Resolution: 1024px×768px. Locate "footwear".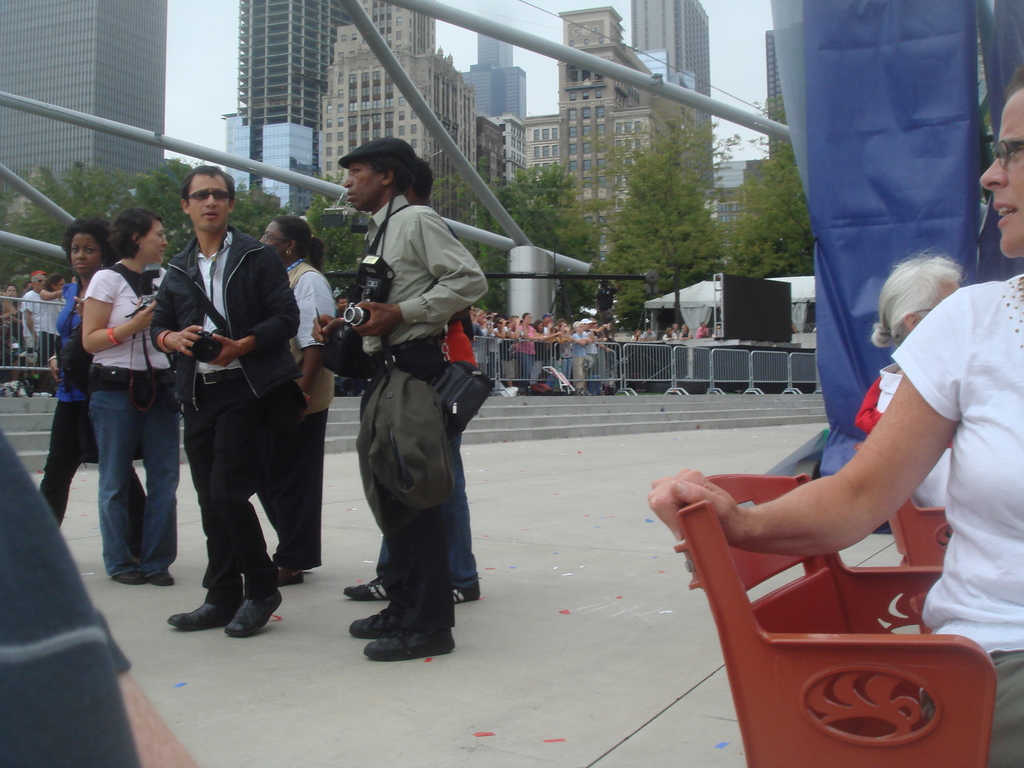
bbox(125, 572, 146, 585).
